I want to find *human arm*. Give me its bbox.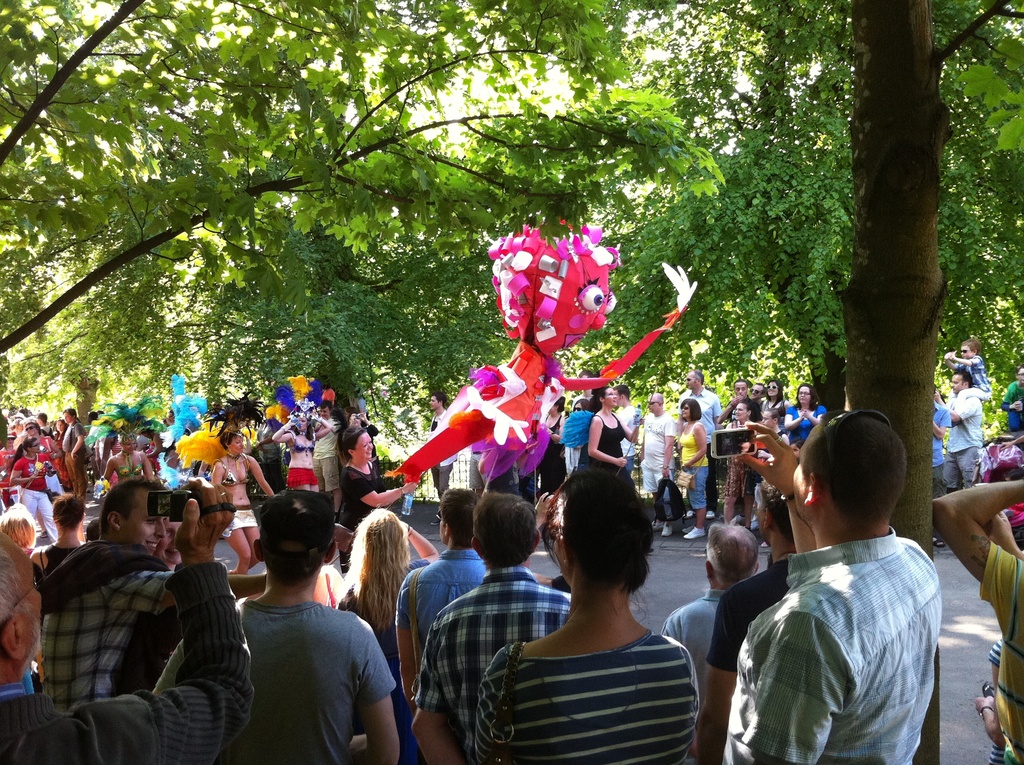
box=[947, 350, 980, 370].
